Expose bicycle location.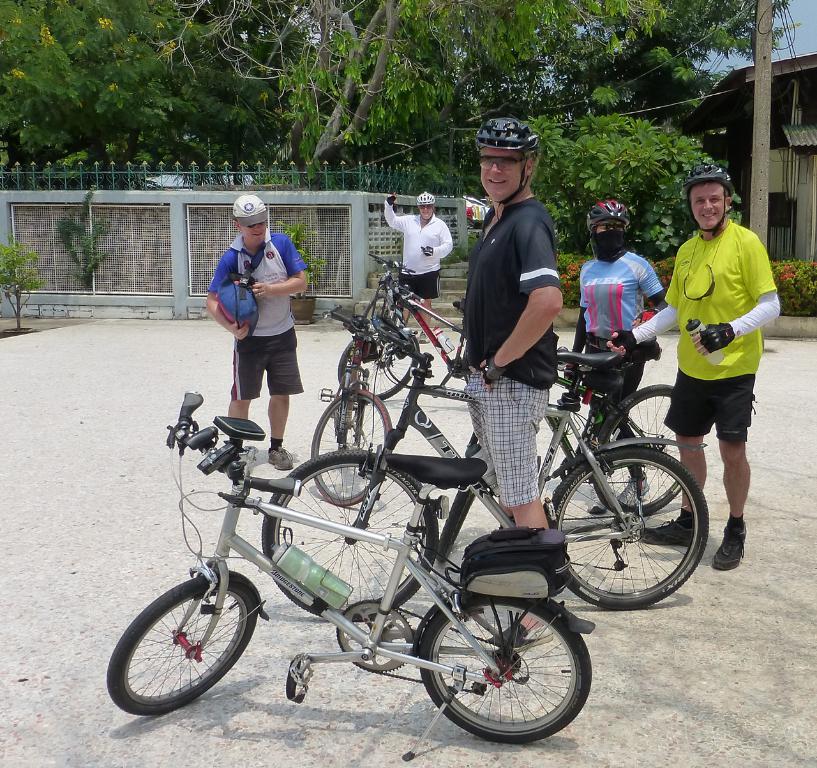
Exposed at pyautogui.locateOnScreen(260, 299, 716, 617).
